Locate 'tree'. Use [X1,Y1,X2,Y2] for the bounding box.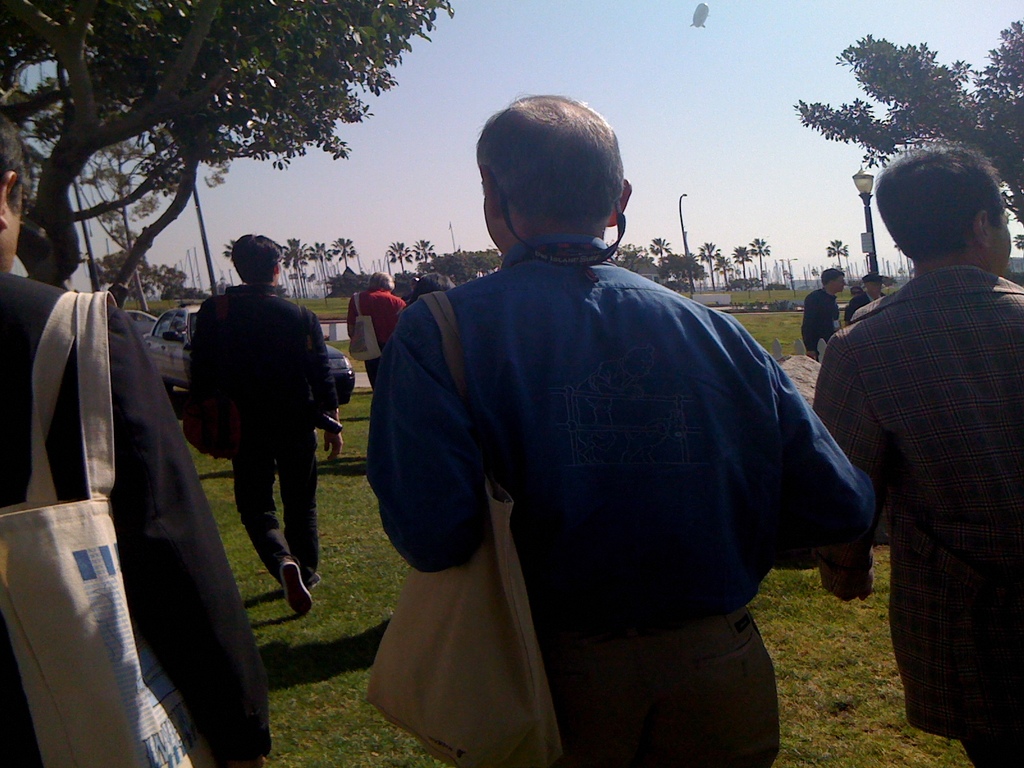
[746,239,769,289].
